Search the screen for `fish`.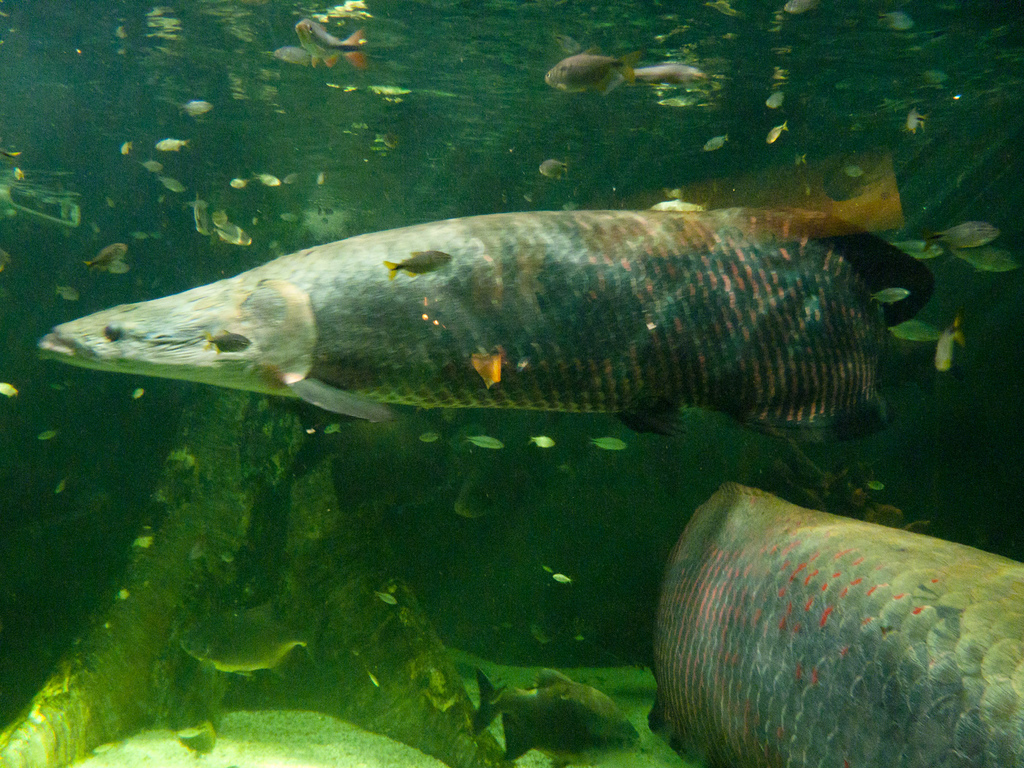
Found at left=655, top=483, right=1023, bottom=767.
